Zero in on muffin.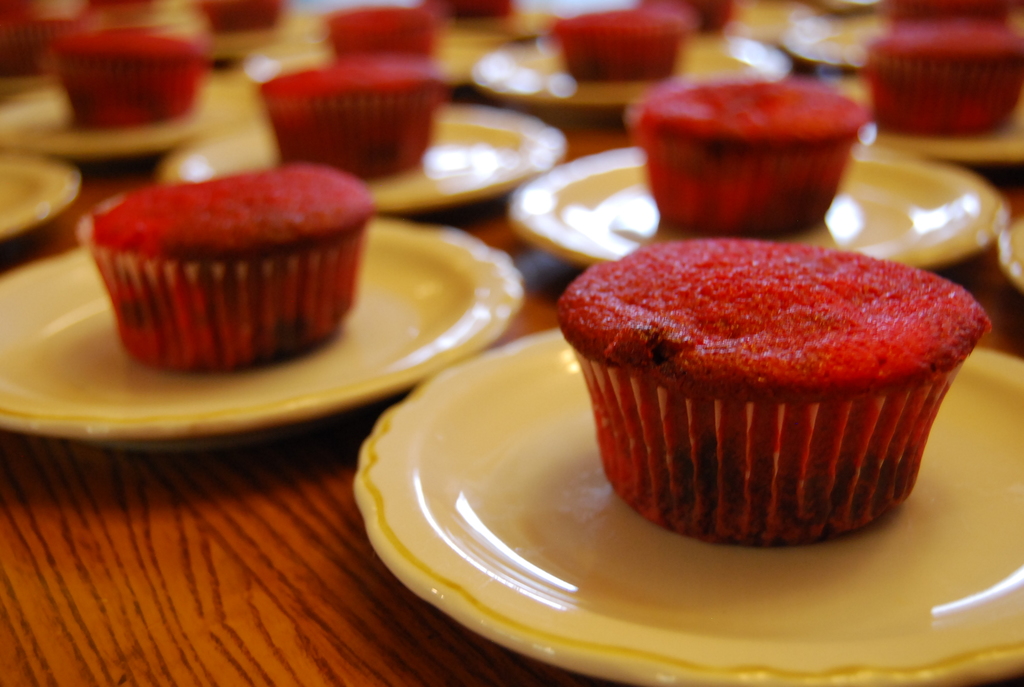
Zeroed in: region(540, 6, 690, 83).
